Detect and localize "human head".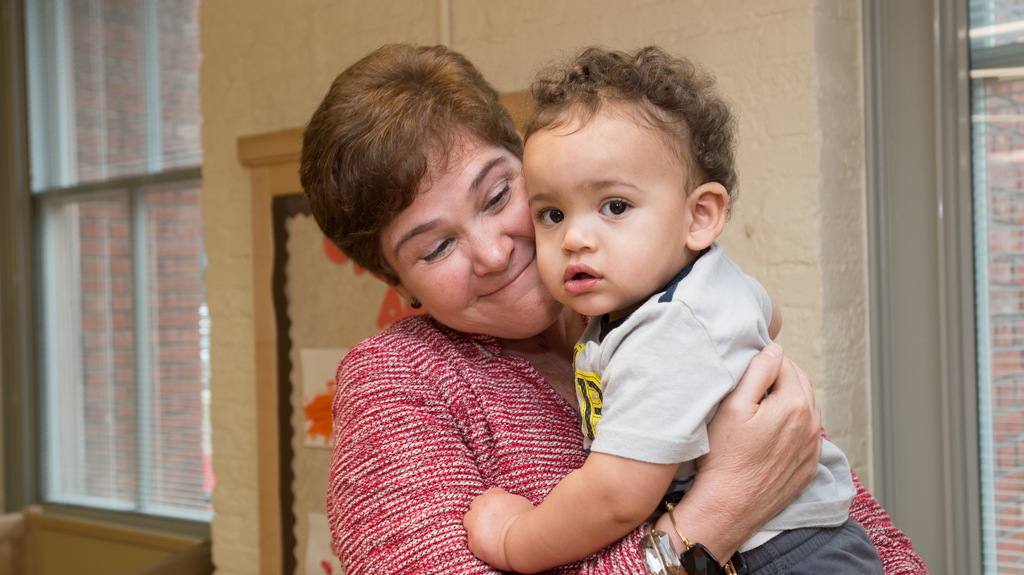
Localized at <box>296,40,563,345</box>.
